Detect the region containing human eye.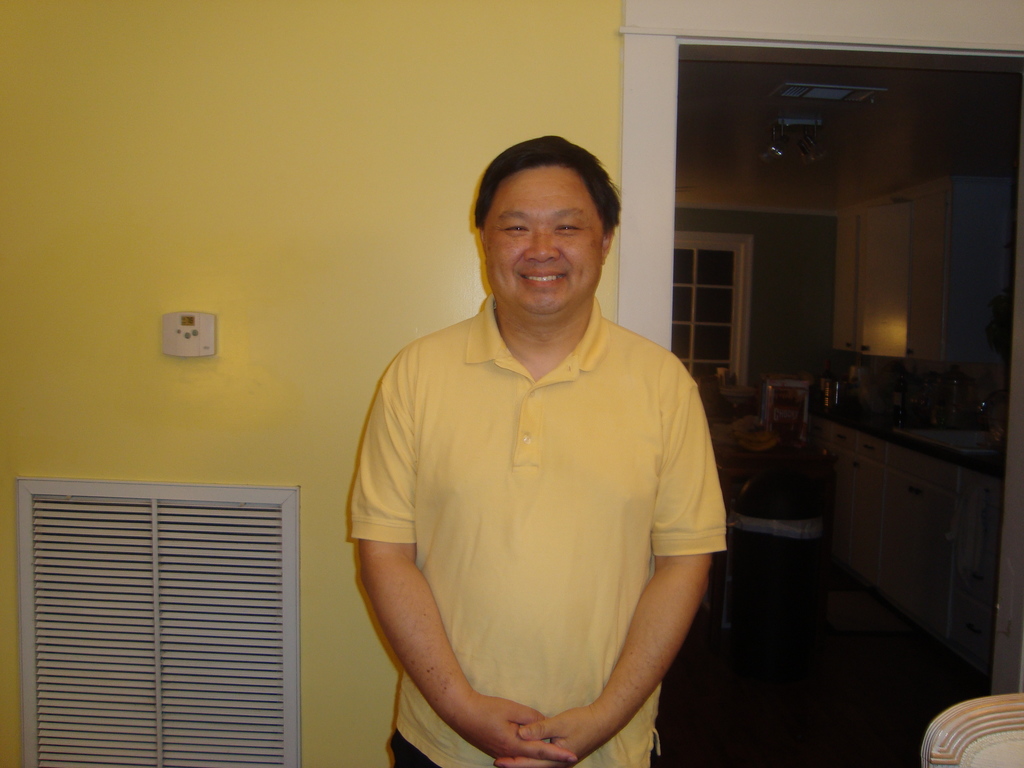
[556,223,582,237].
